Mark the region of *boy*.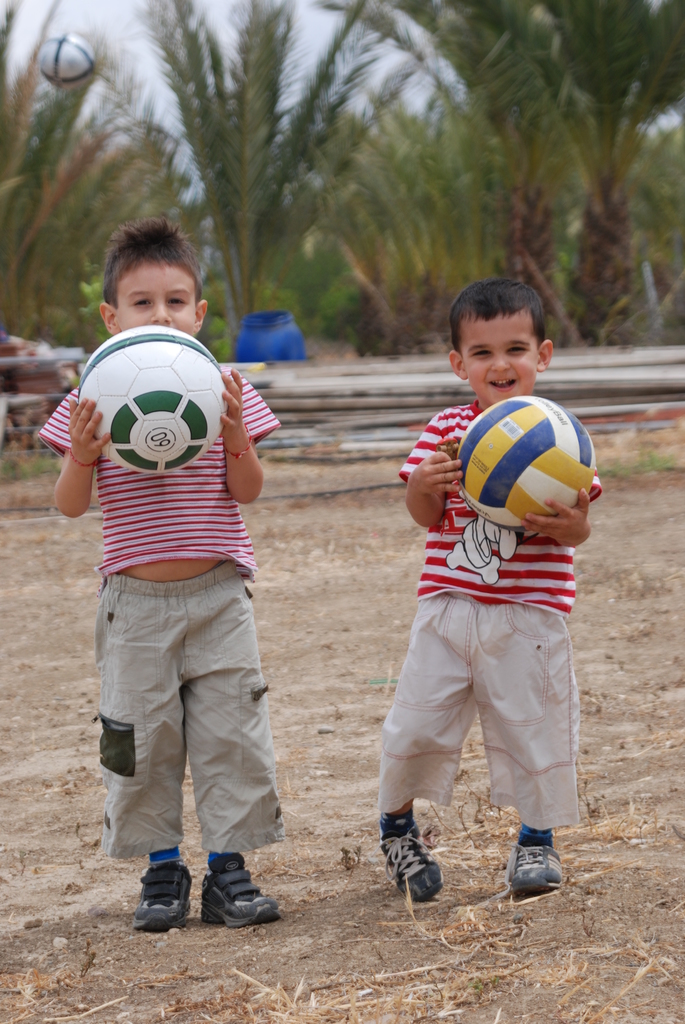
Region: crop(353, 296, 619, 923).
